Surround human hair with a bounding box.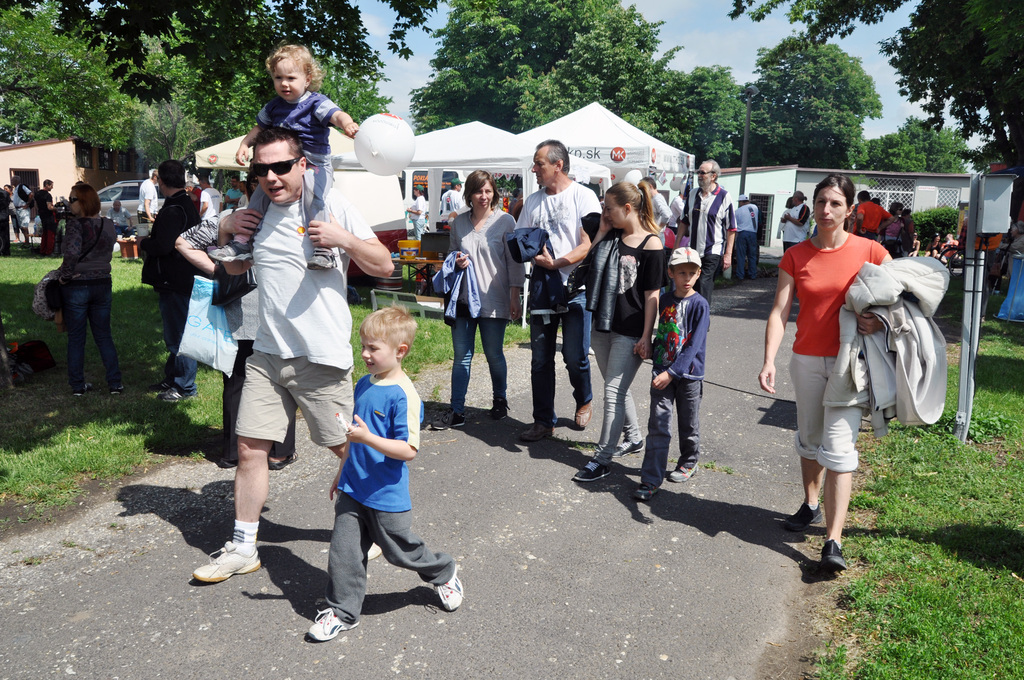
196/176/211/186.
